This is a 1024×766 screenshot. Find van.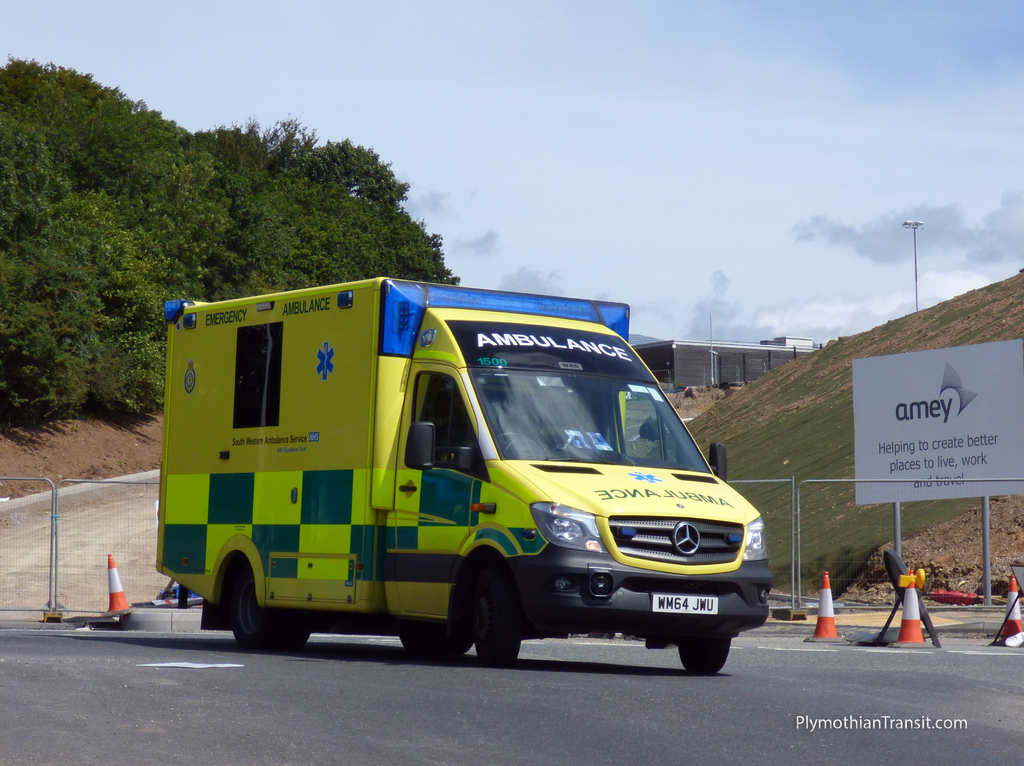
Bounding box: [x1=152, y1=271, x2=776, y2=675].
